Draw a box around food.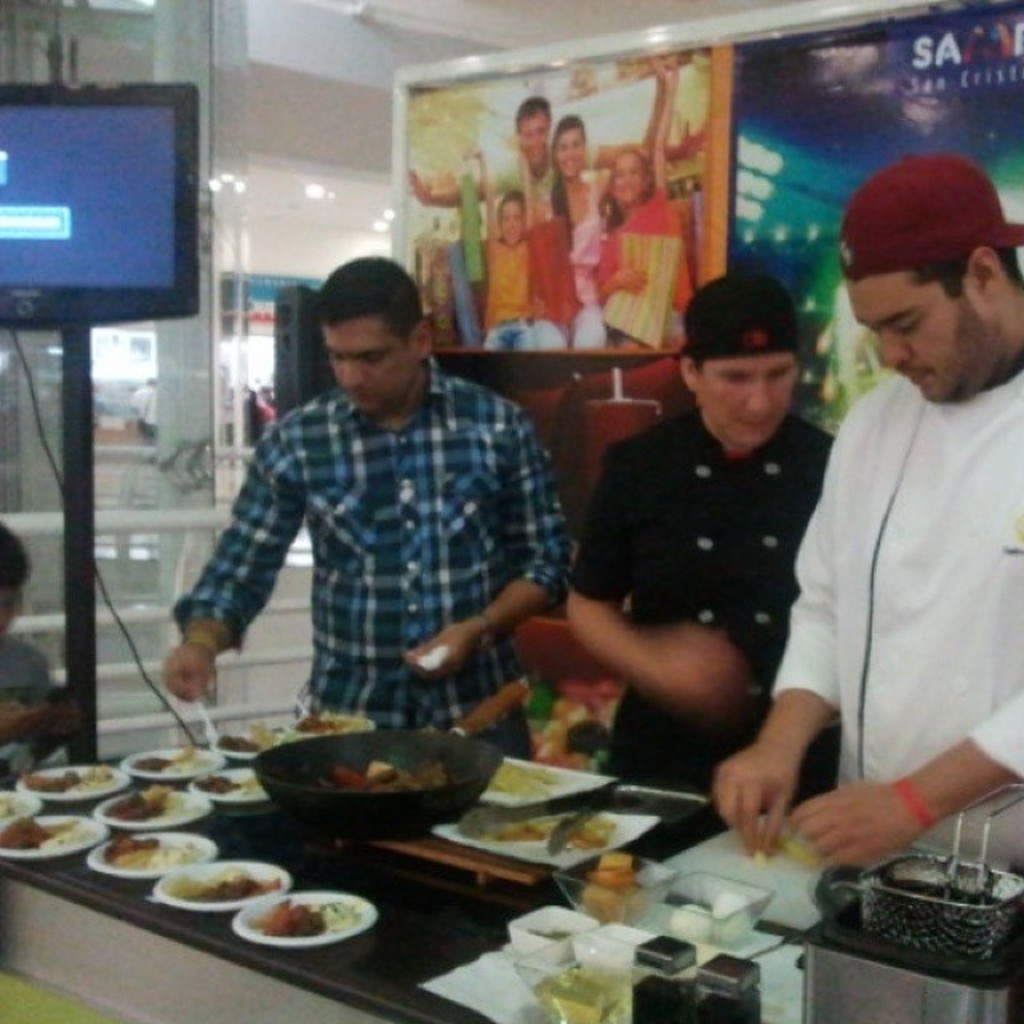
(294,706,370,734).
